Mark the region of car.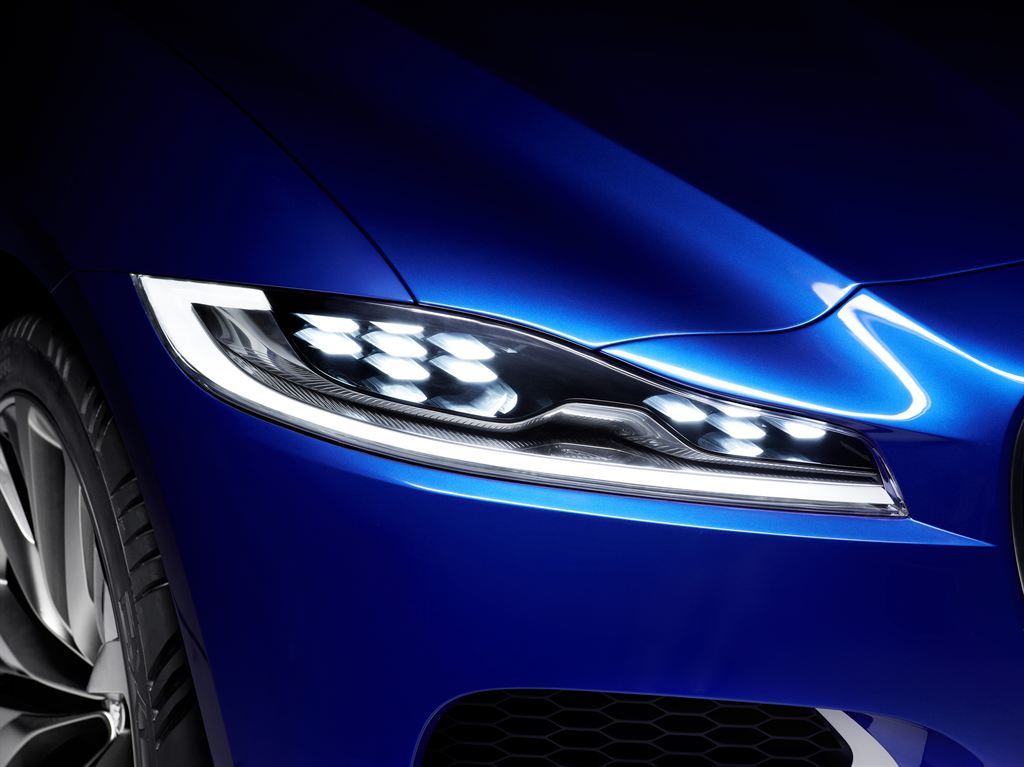
Region: [left=0, top=0, right=1023, bottom=766].
